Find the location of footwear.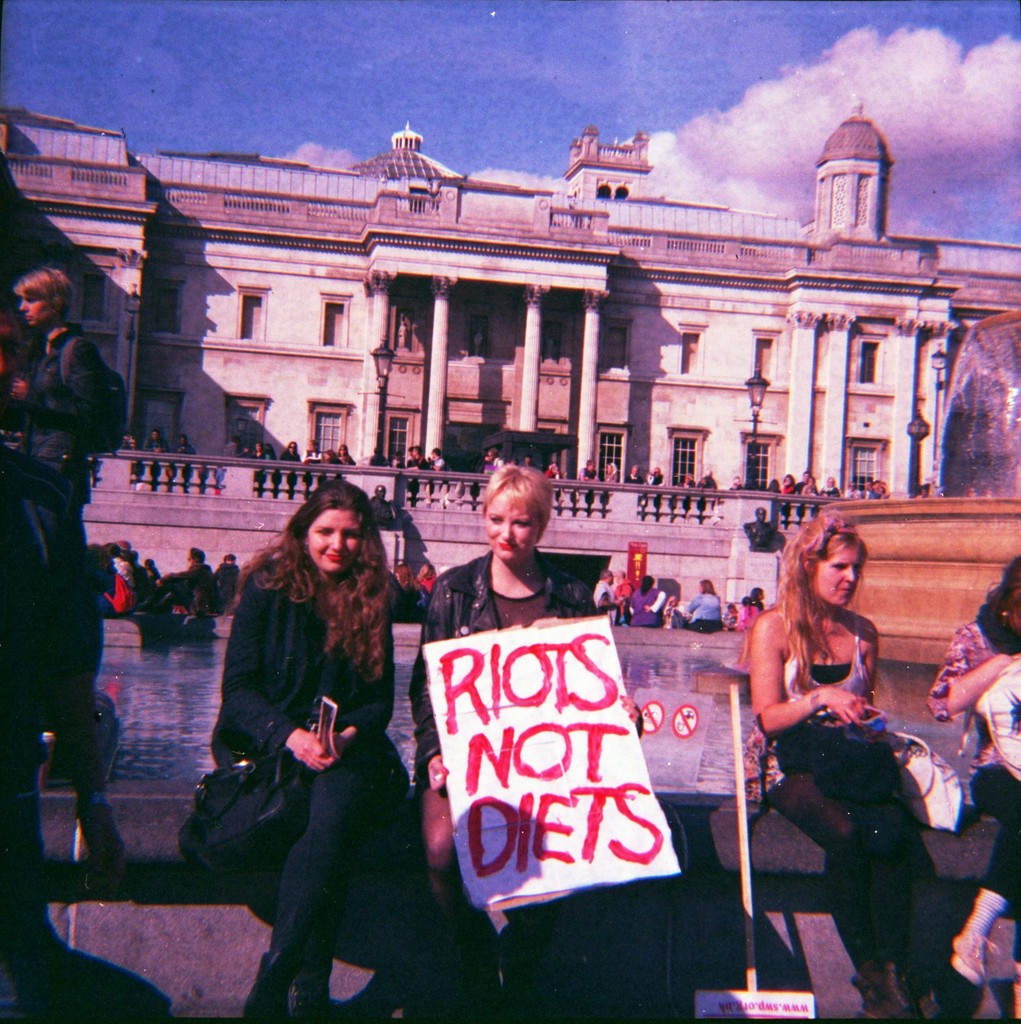
Location: x1=898, y1=951, x2=951, y2=1009.
